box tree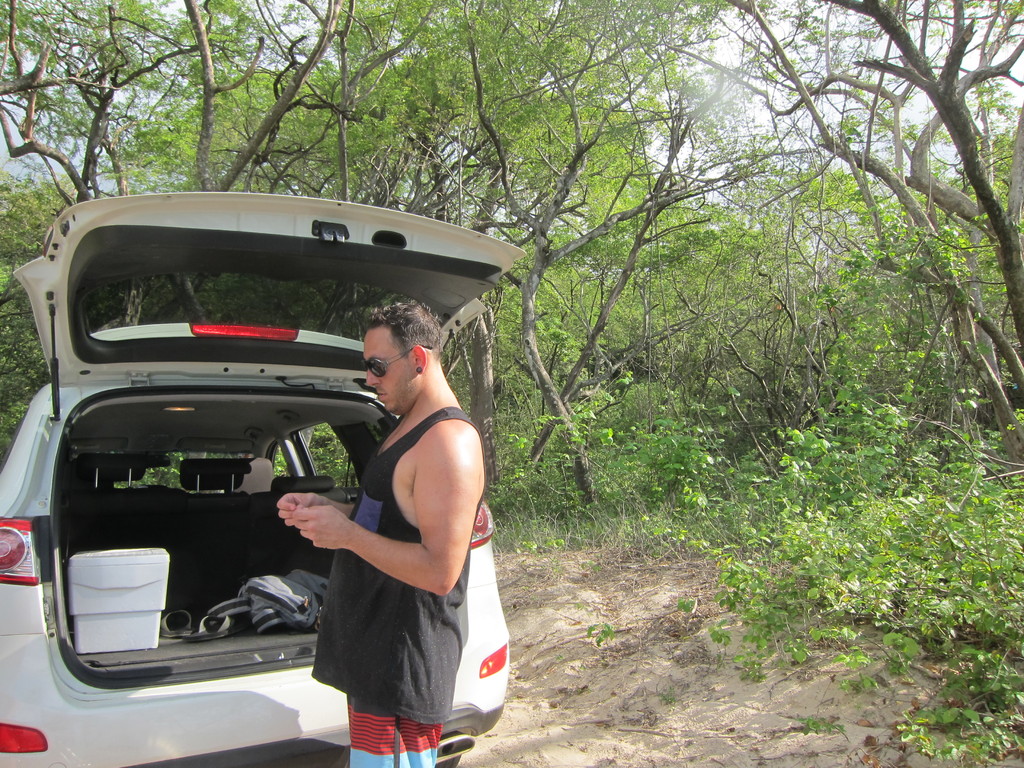
184/0/347/191
